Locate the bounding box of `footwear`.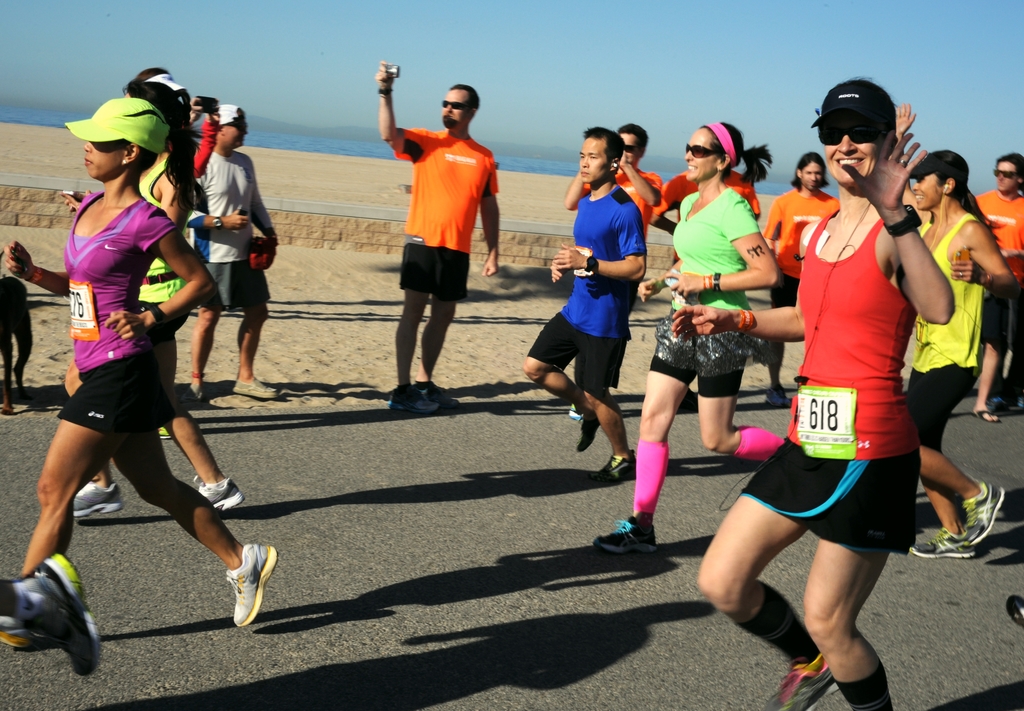
Bounding box: <bbox>592, 516, 658, 556</bbox>.
